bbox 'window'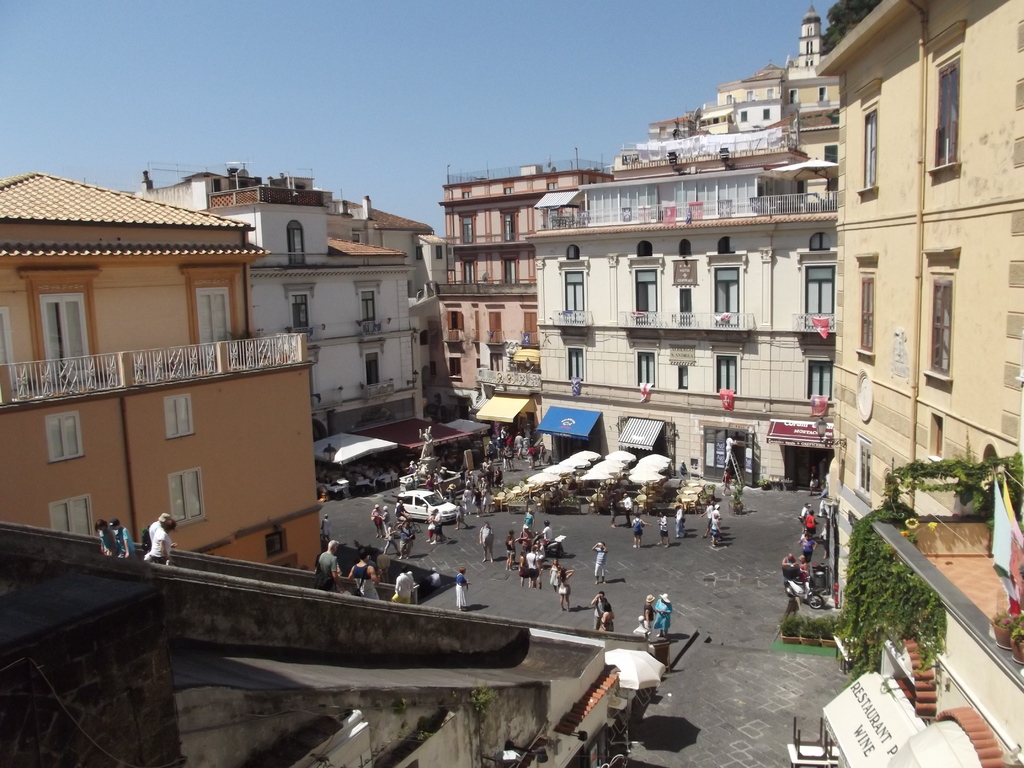
[855,250,876,359]
